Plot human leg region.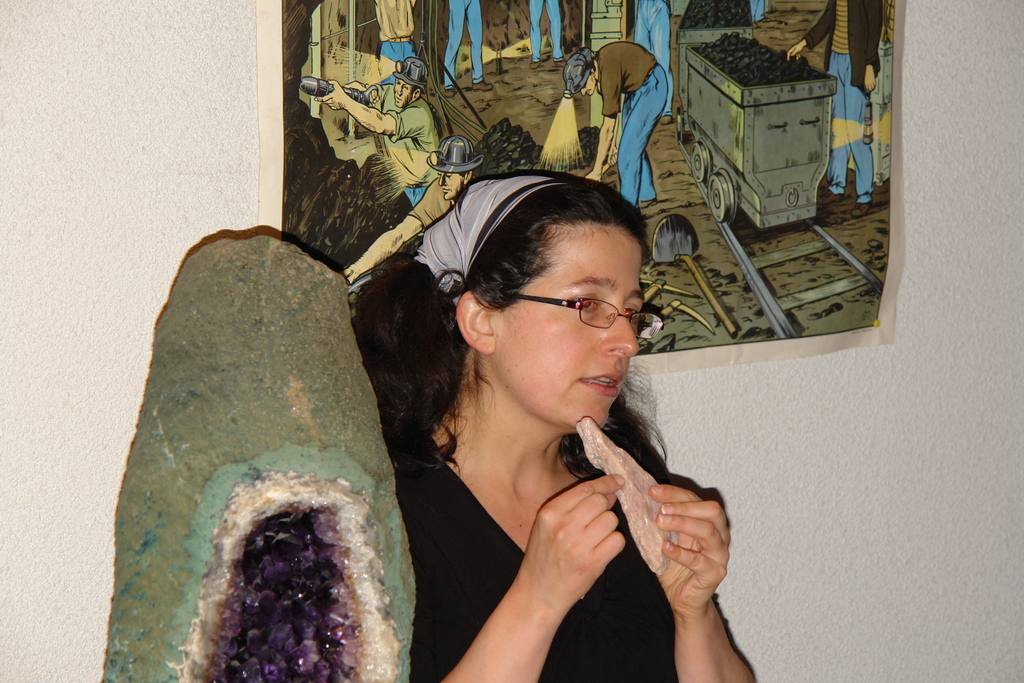
Plotted at bbox(626, 105, 658, 201).
